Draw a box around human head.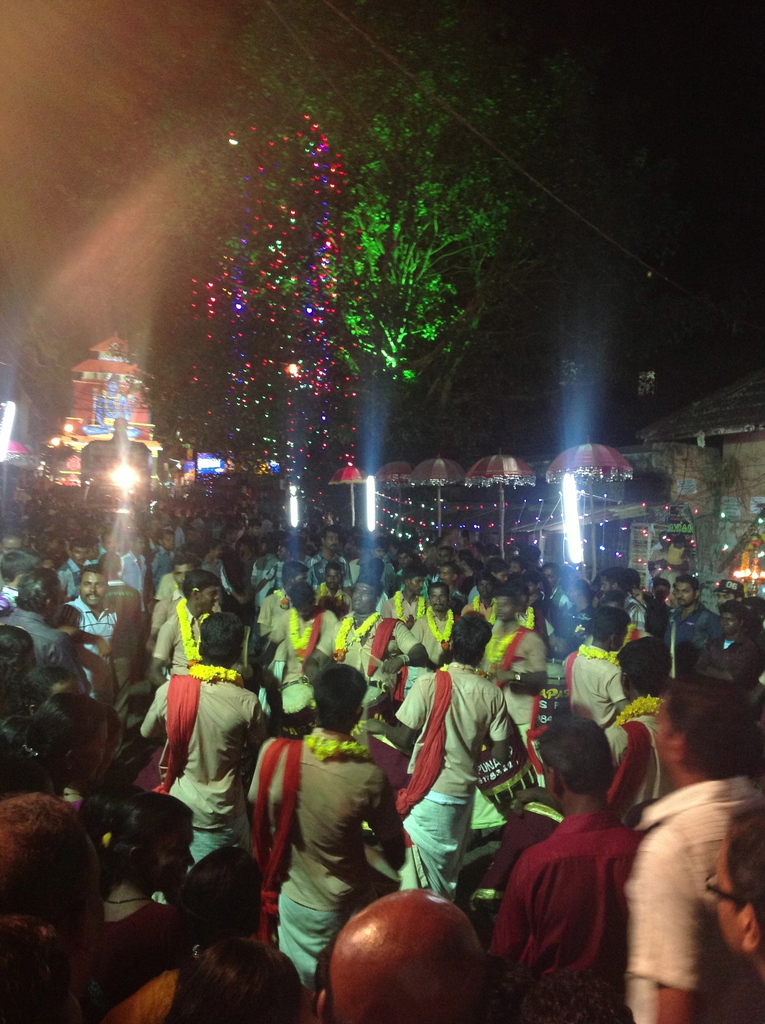
pyautogui.locateOnScreen(714, 804, 764, 954).
